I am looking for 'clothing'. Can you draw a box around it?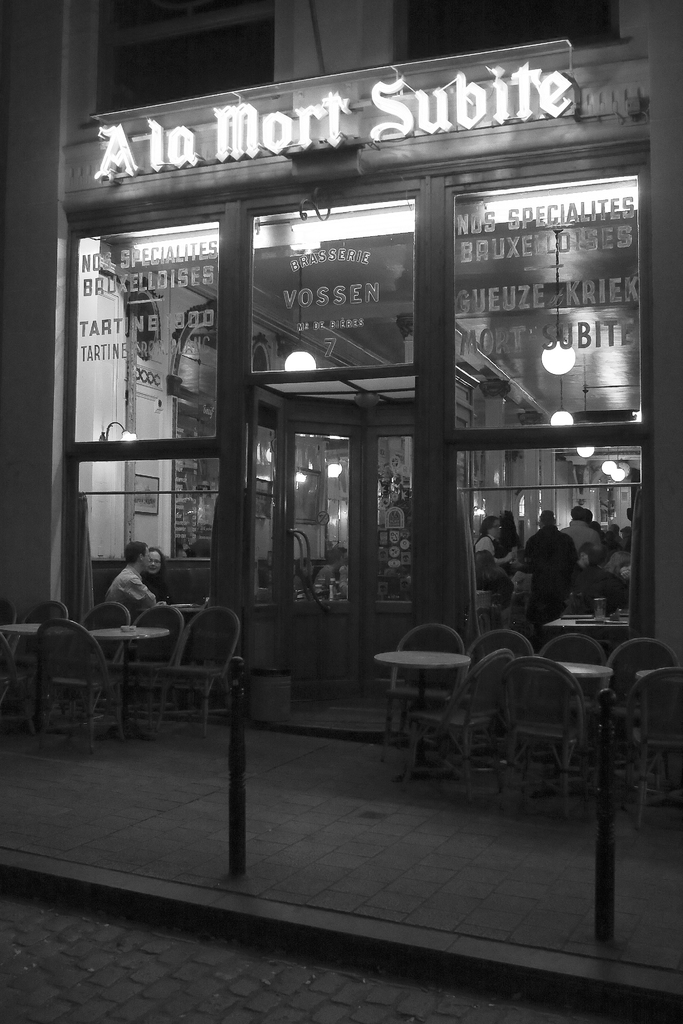
Sure, the bounding box is detection(110, 557, 163, 614).
